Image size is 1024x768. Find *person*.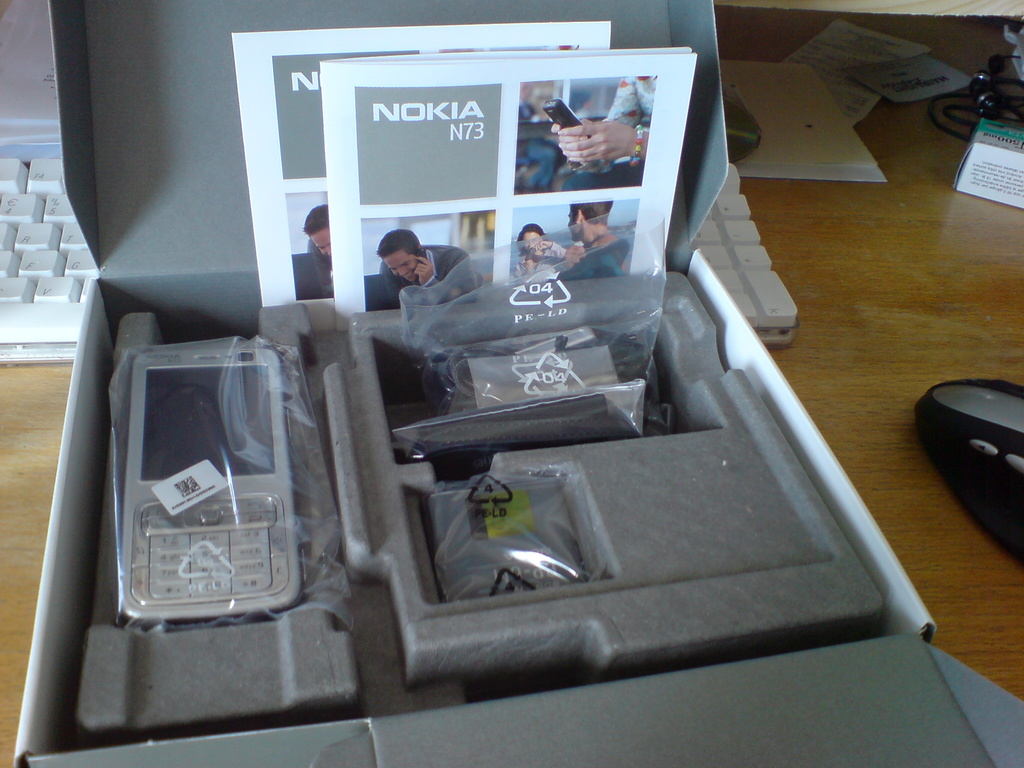
308:205:340:265.
